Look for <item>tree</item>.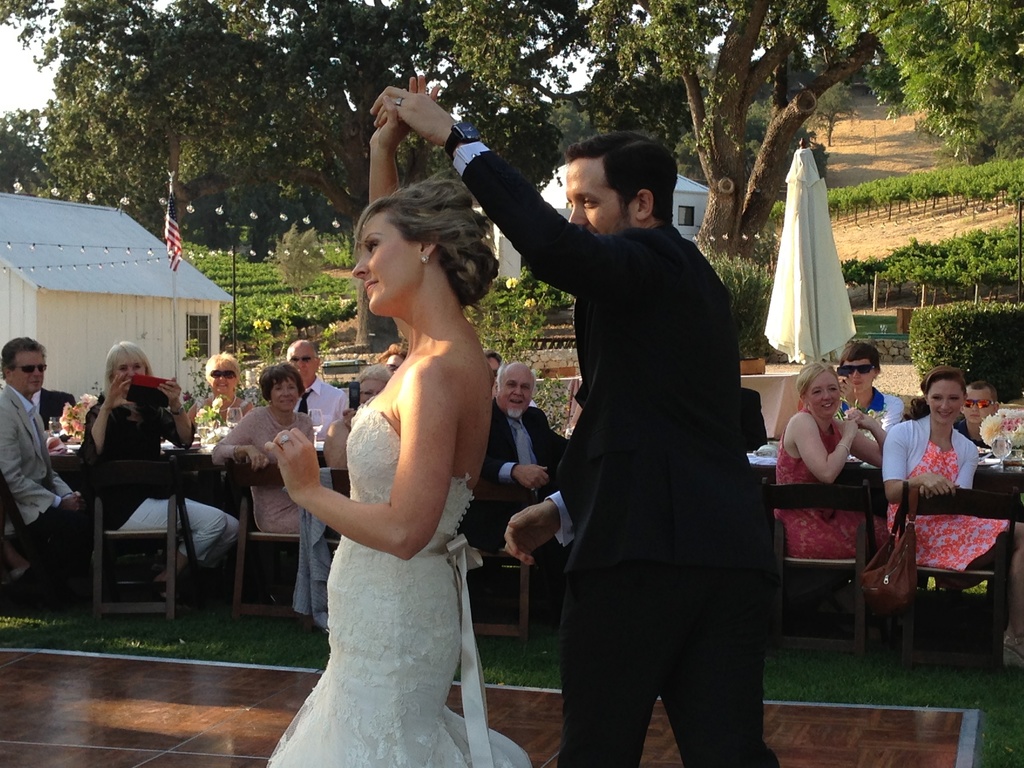
Found: 0/0/433/252.
